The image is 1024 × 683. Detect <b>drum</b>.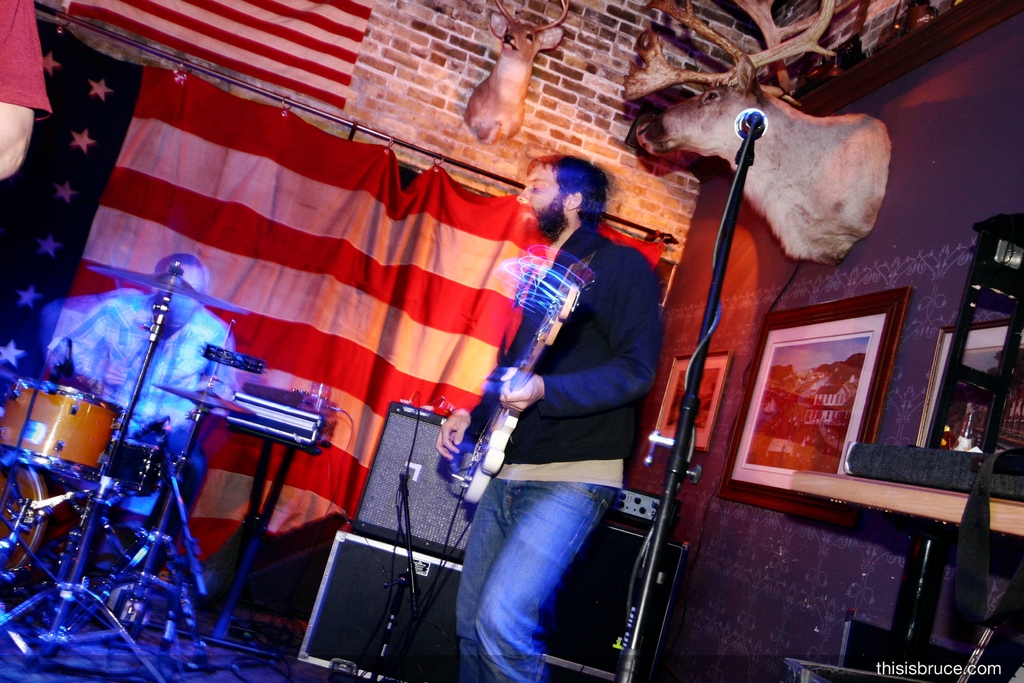
Detection: 116, 436, 164, 493.
